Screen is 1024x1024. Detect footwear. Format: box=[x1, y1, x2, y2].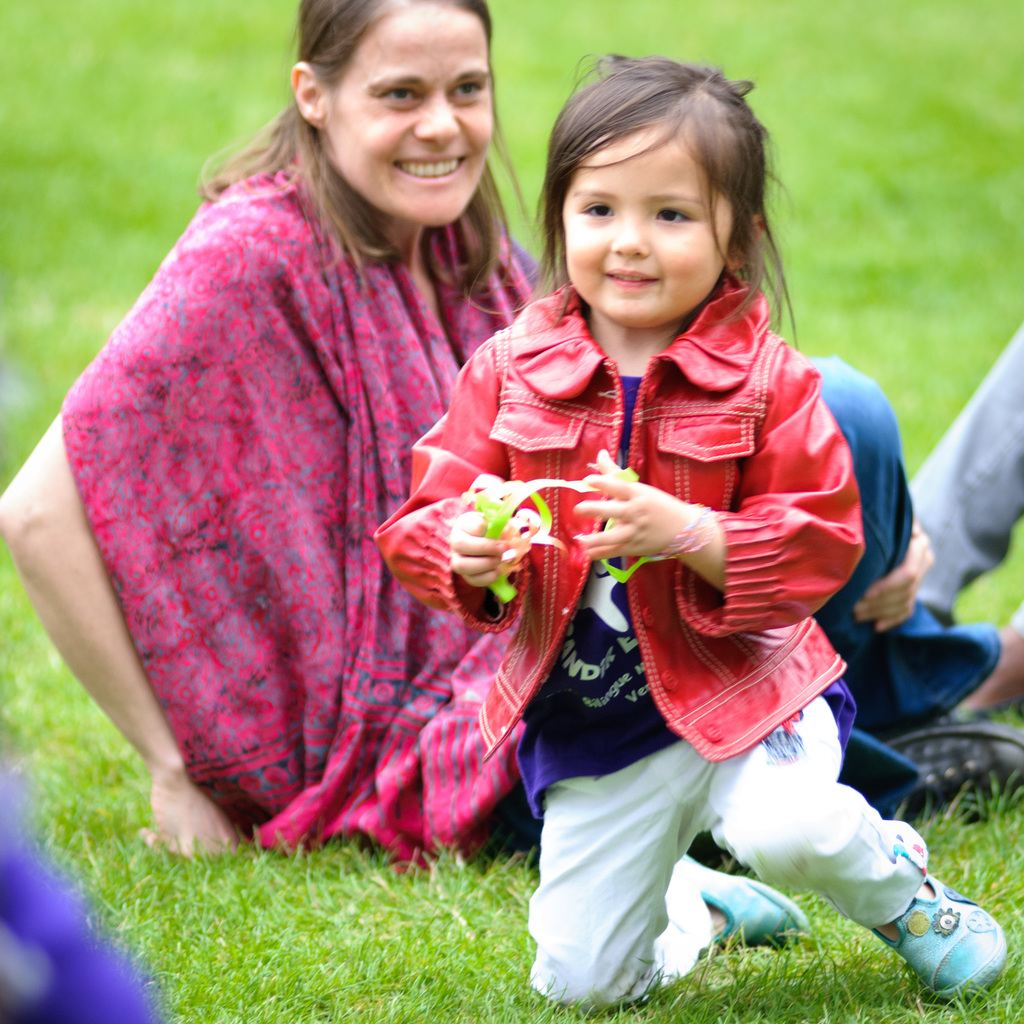
box=[865, 863, 1007, 1004].
